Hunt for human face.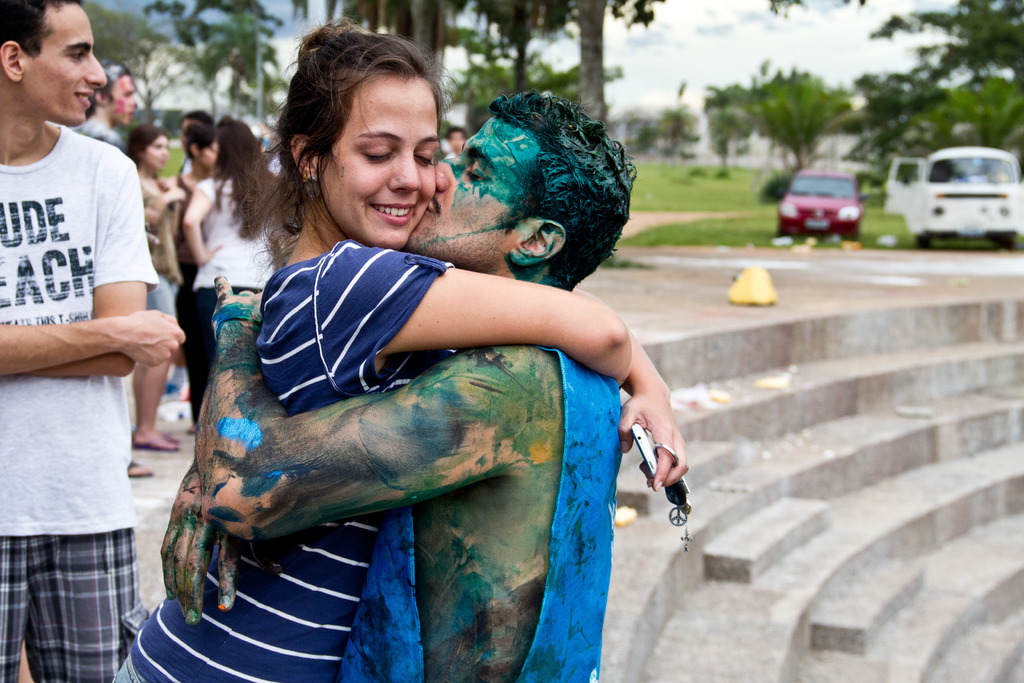
Hunted down at Rect(201, 145, 221, 168).
